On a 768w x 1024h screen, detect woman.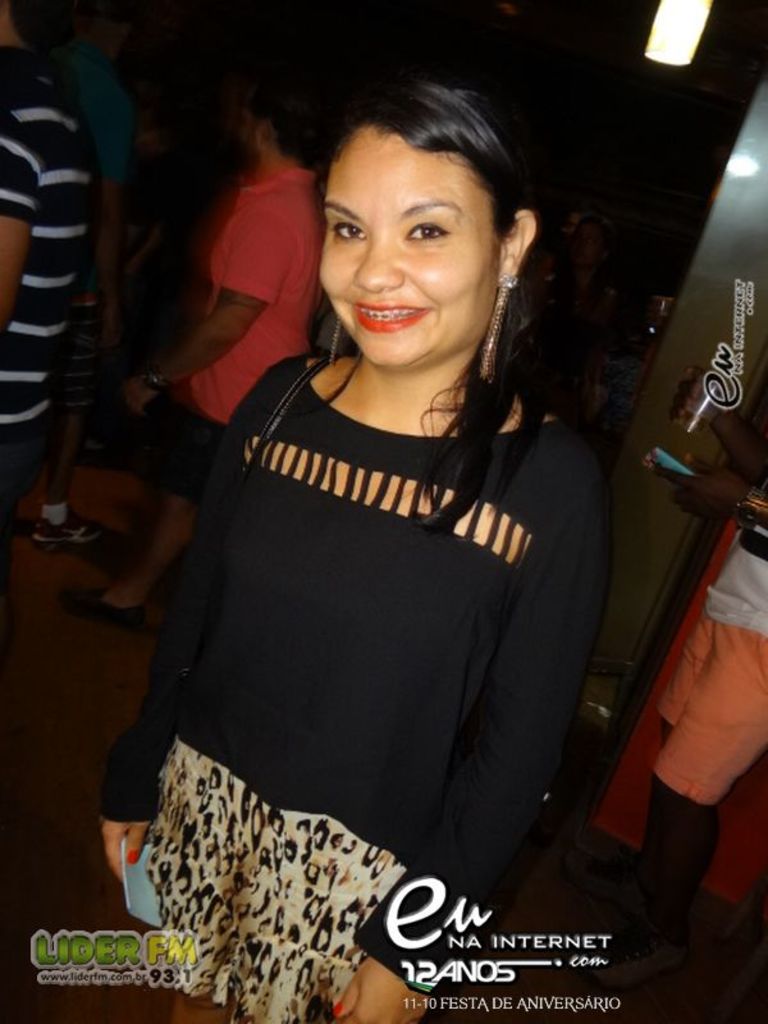
115,90,650,966.
